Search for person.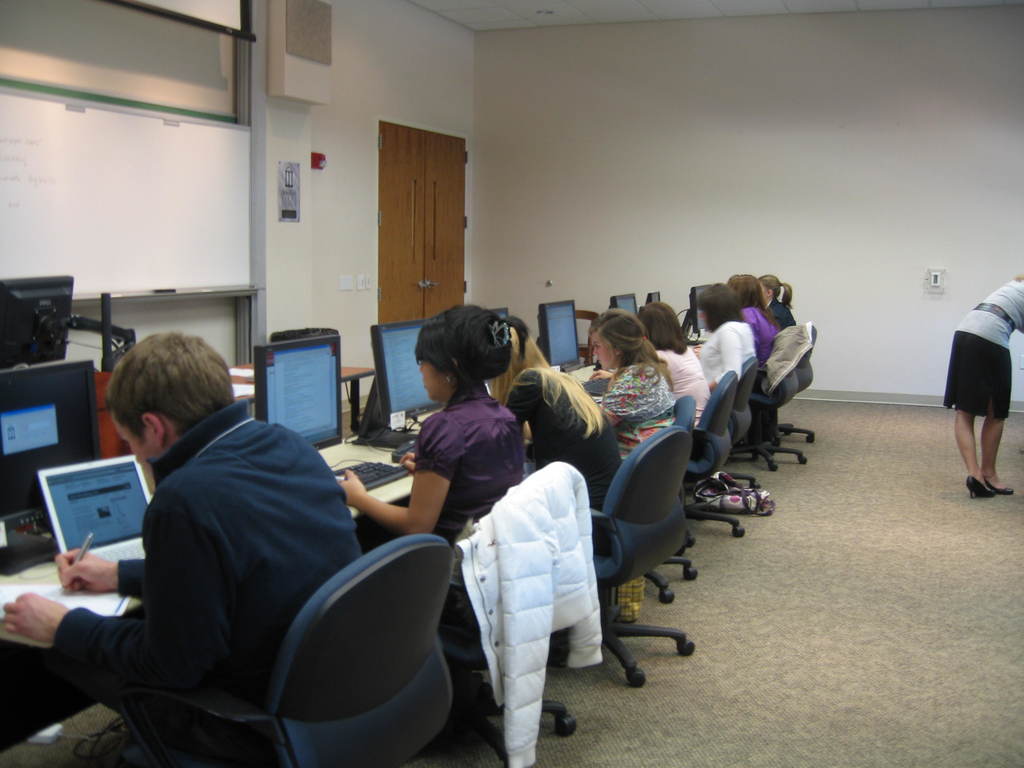
Found at detection(947, 273, 1023, 513).
